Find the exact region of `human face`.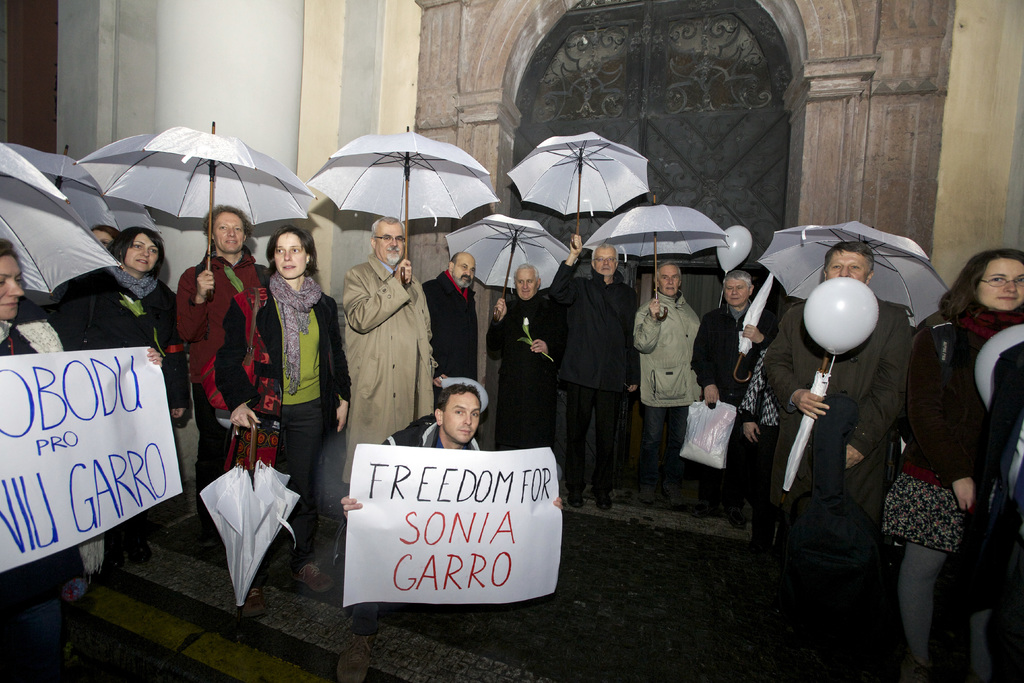
Exact region: crop(376, 222, 405, 264).
